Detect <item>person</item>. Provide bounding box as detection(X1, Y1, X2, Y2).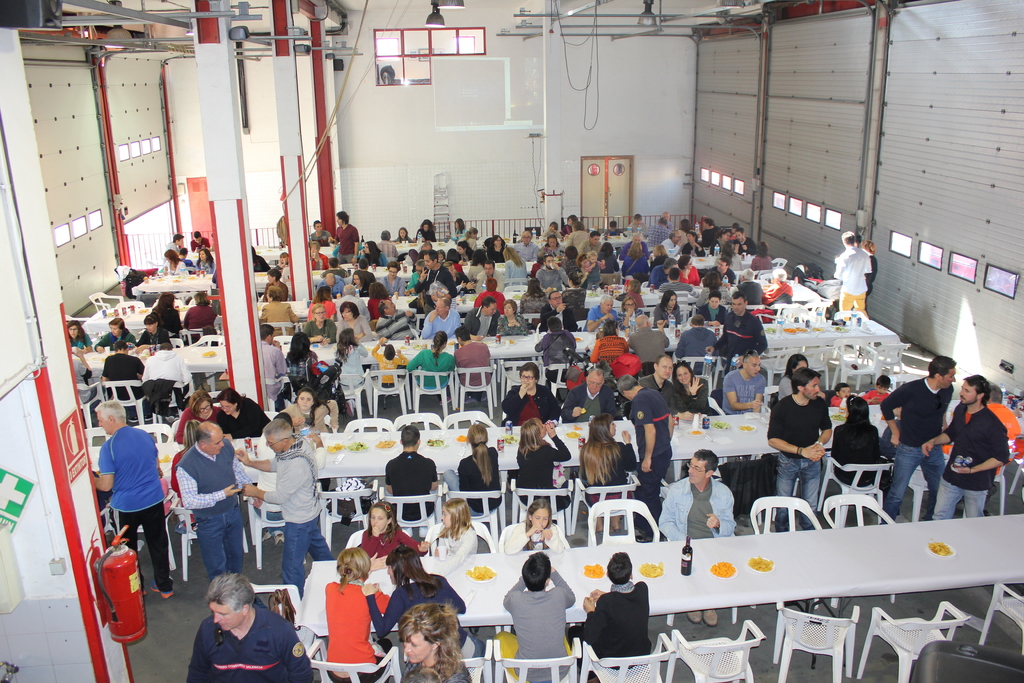
detection(636, 352, 678, 416).
